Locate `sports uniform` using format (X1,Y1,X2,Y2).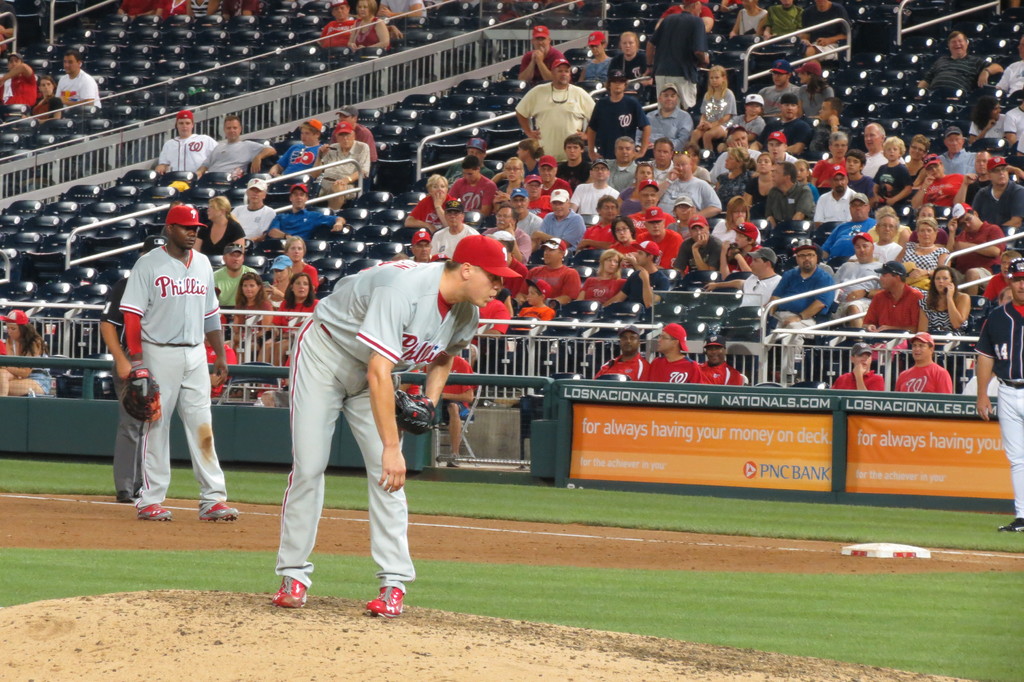
(274,254,485,596).
